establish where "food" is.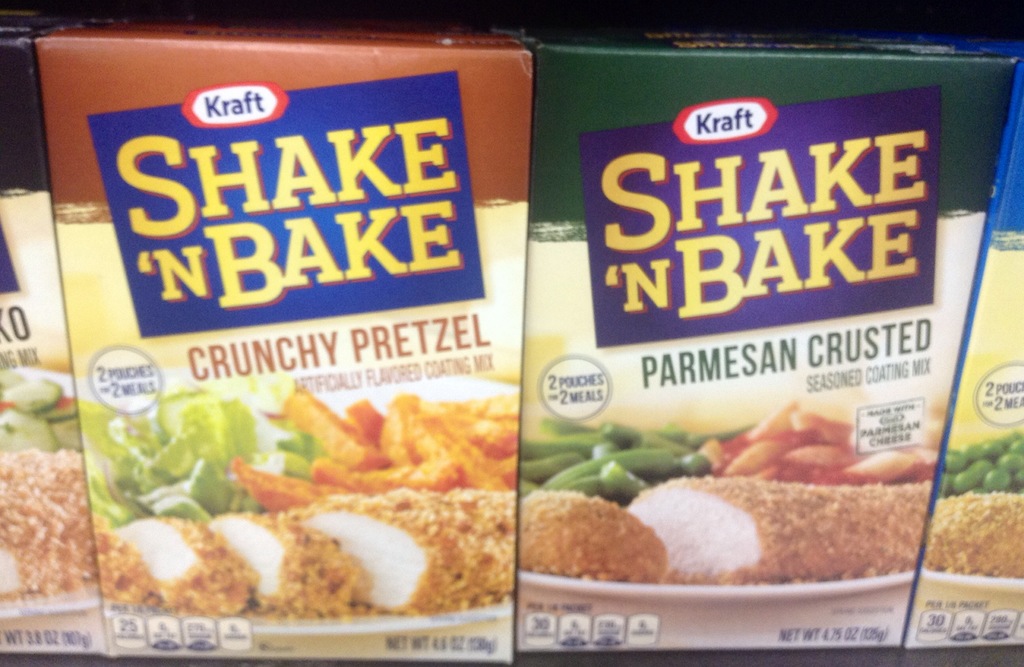
Established at [515, 489, 668, 584].
